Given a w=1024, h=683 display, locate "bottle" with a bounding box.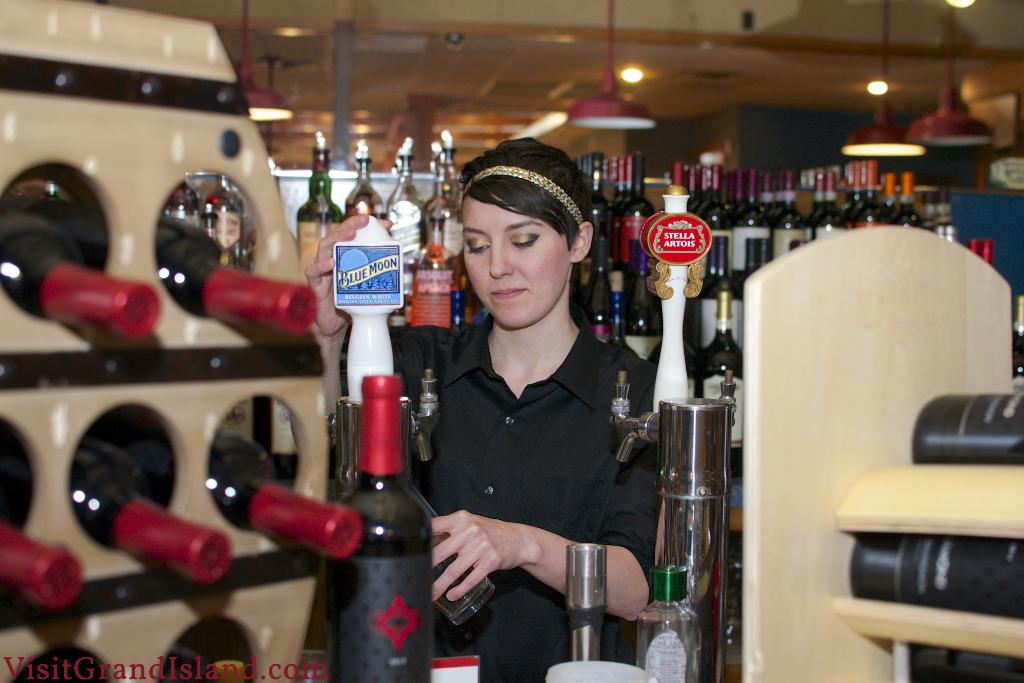
Located: (left=0, top=204, right=163, bottom=366).
